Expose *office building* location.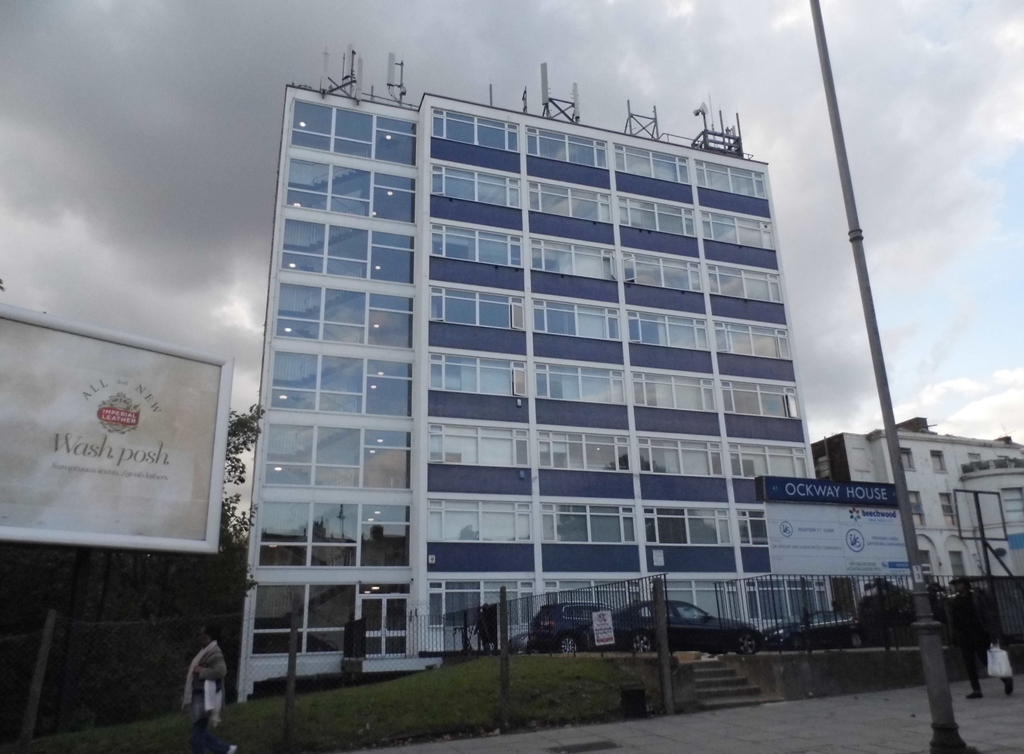
Exposed at (236, 42, 817, 703).
